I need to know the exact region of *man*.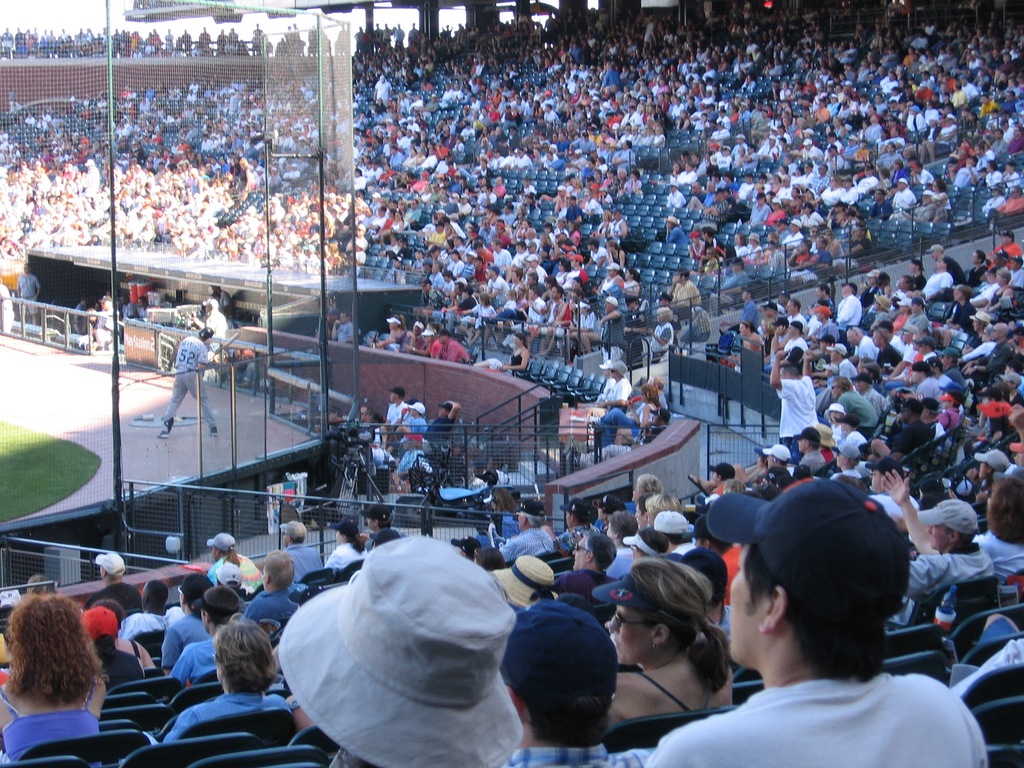
Region: box=[334, 312, 356, 341].
